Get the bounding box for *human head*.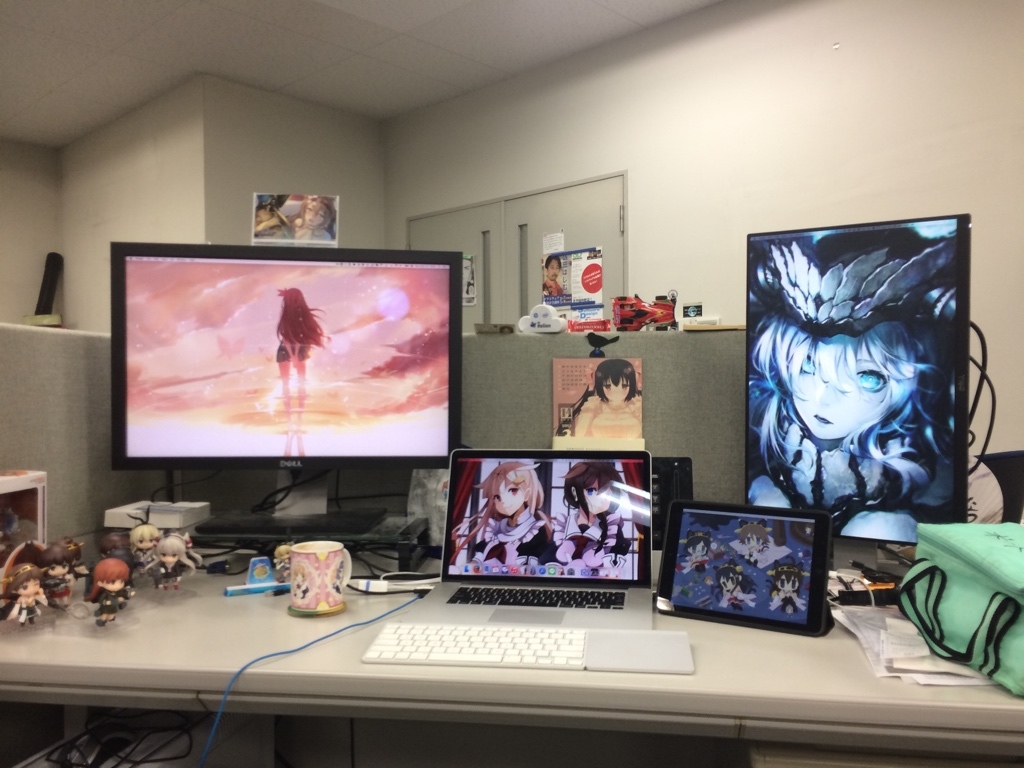
(738, 524, 775, 548).
